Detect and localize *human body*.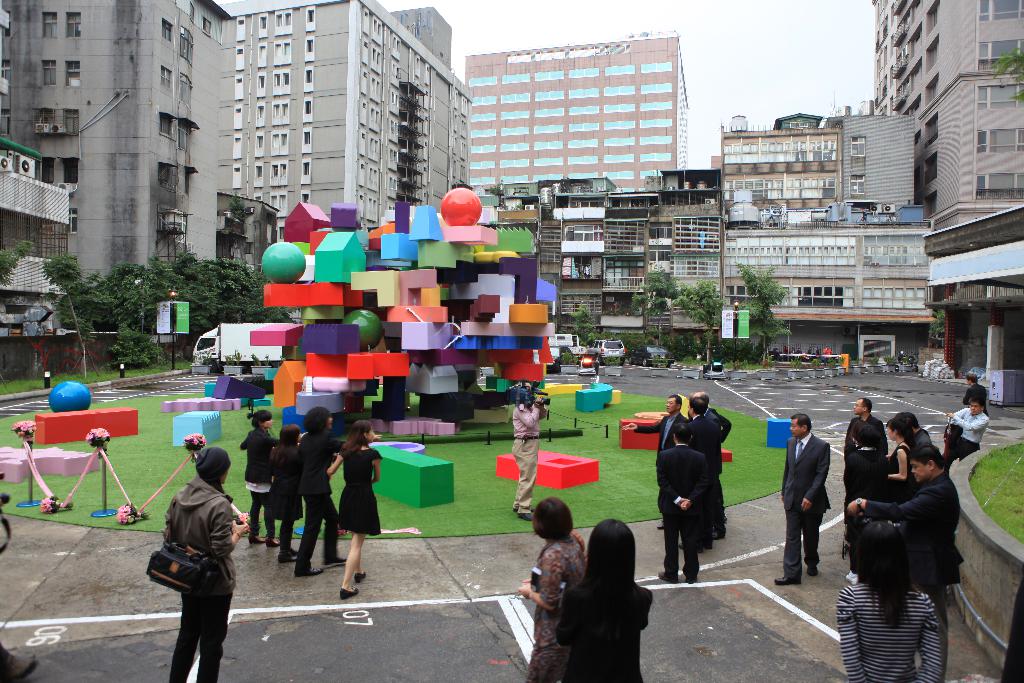
Localized at l=658, t=420, r=714, b=586.
